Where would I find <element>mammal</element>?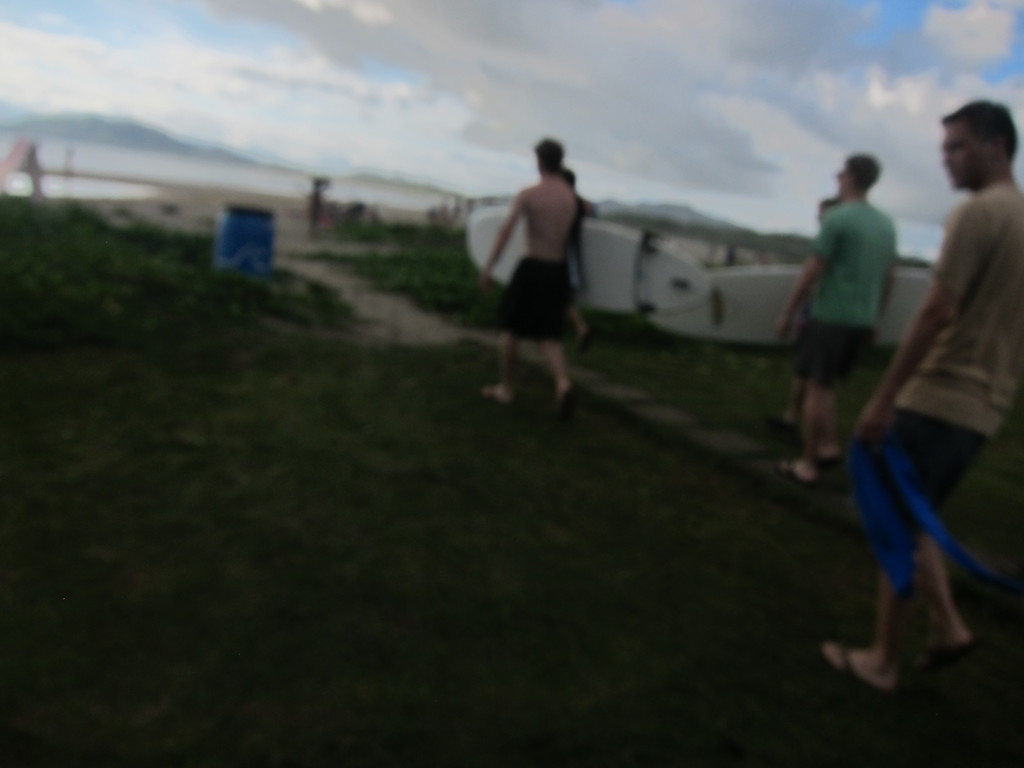
At (475, 127, 596, 406).
